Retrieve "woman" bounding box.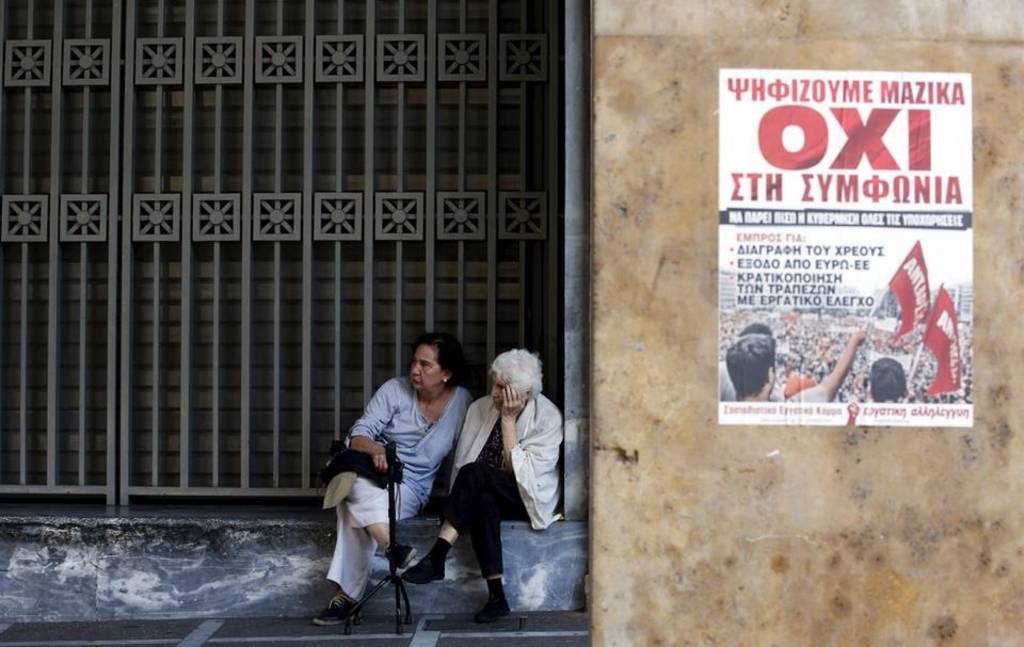
Bounding box: [470,341,559,603].
